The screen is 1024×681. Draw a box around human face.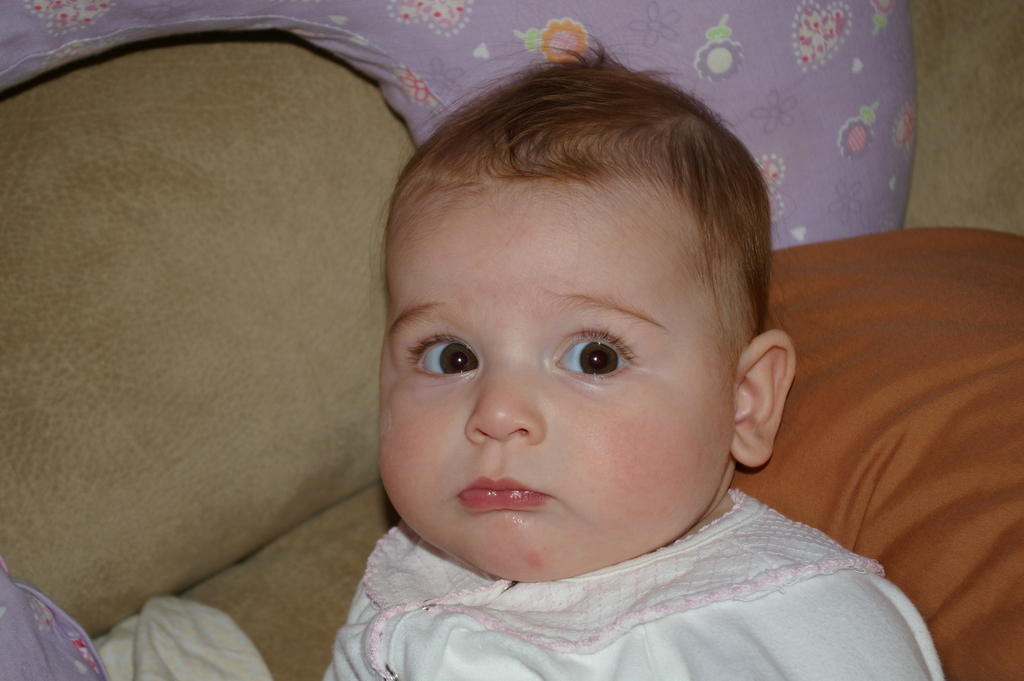
[378,179,734,582].
